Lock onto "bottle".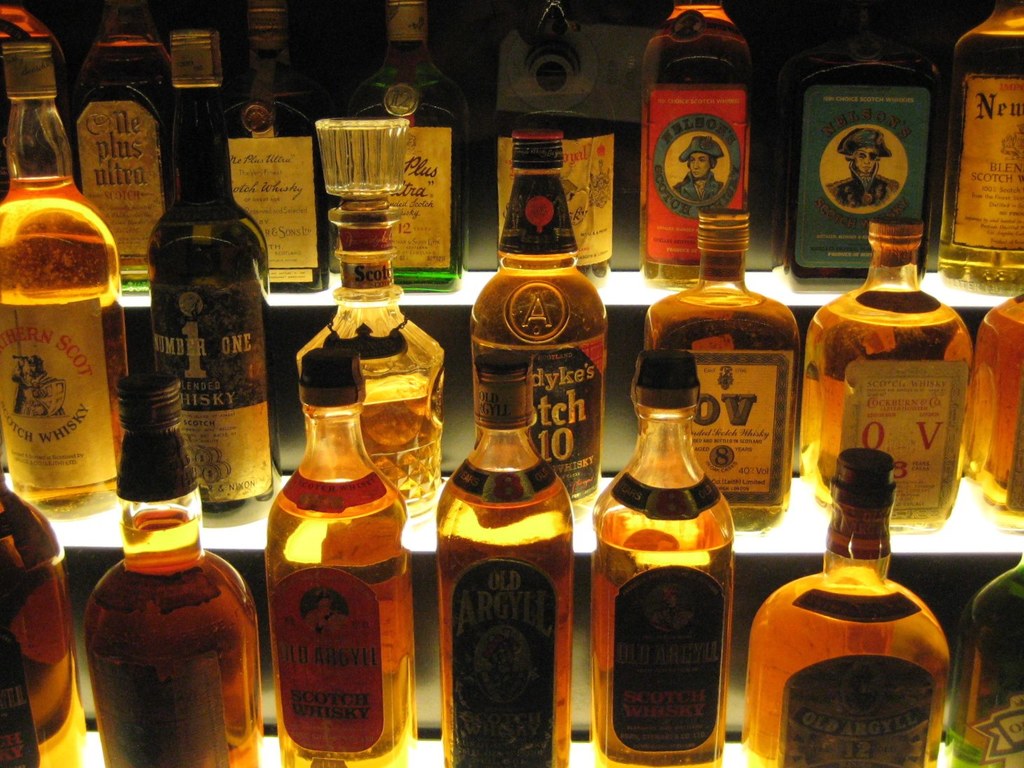
Locked: (x1=145, y1=30, x2=272, y2=506).
